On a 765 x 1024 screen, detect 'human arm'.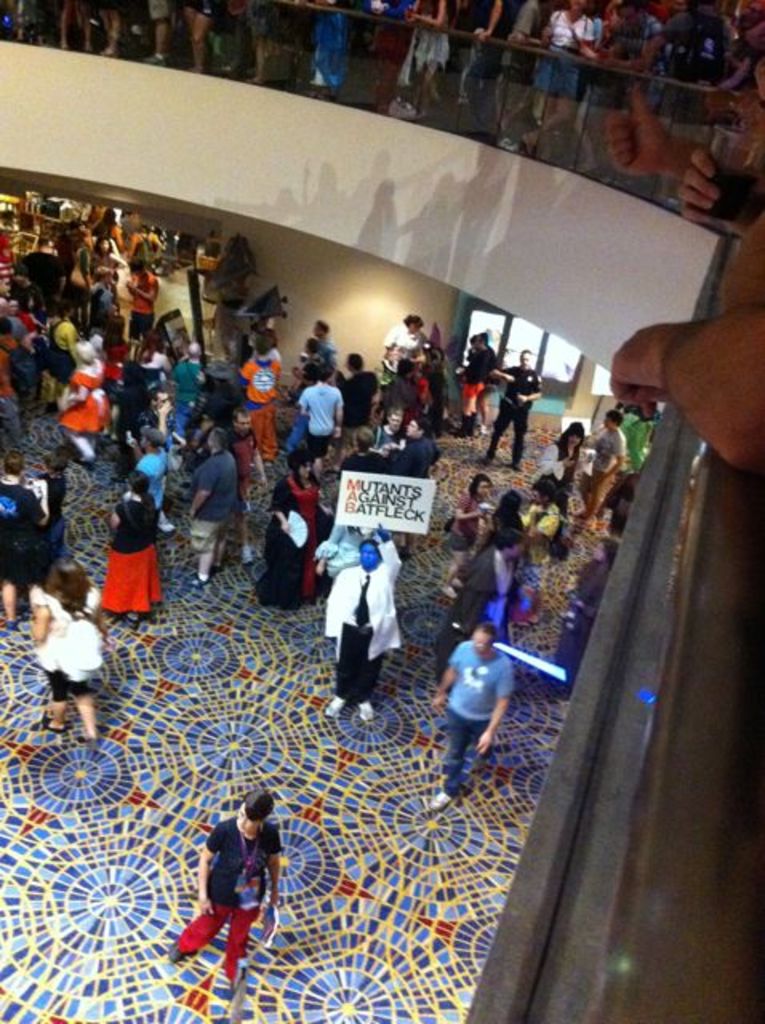
{"x1": 125, "y1": 283, "x2": 165, "y2": 312}.
